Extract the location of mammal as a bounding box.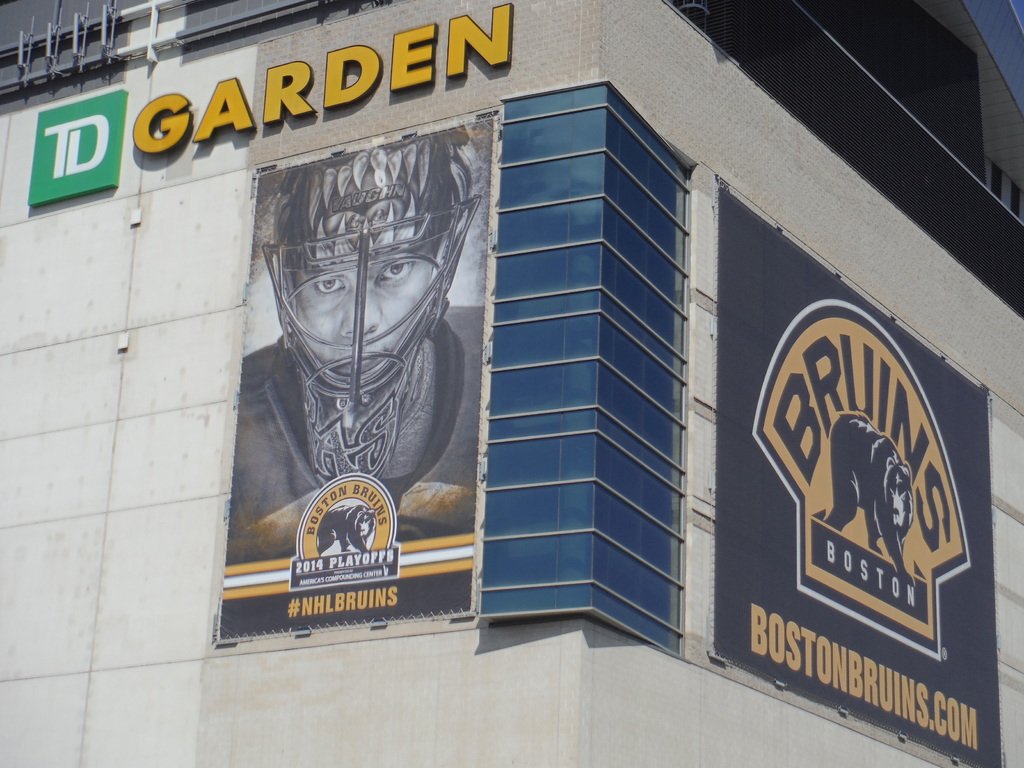
{"left": 314, "top": 503, "right": 374, "bottom": 554}.
